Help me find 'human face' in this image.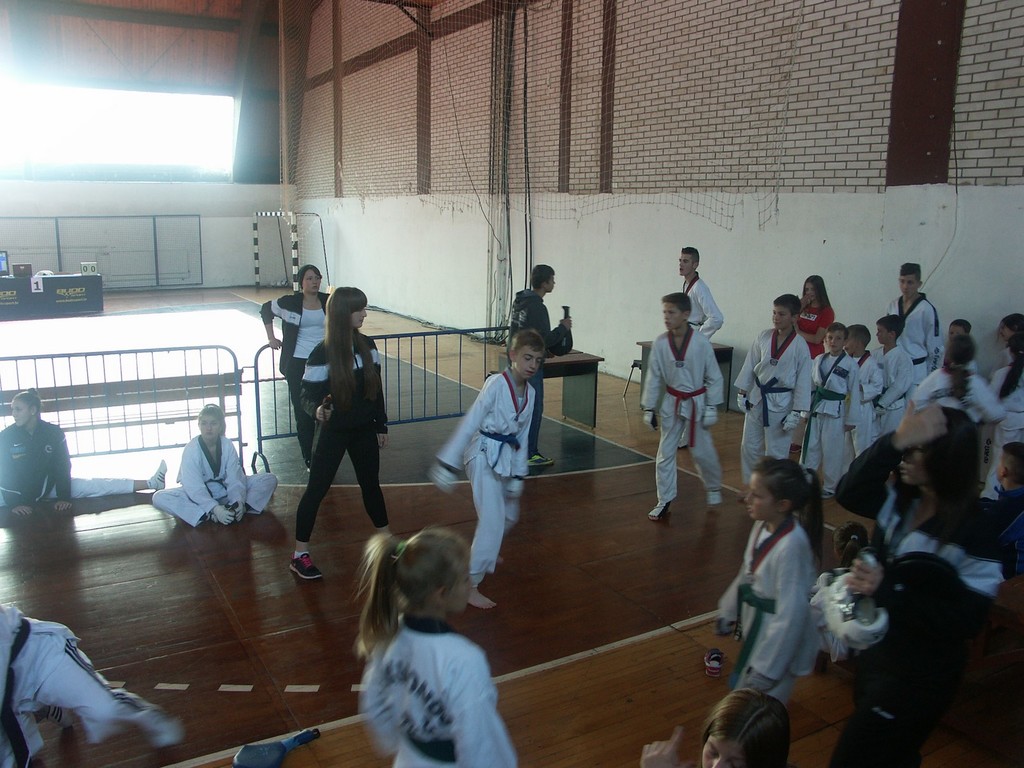
Found it: Rect(771, 305, 796, 331).
